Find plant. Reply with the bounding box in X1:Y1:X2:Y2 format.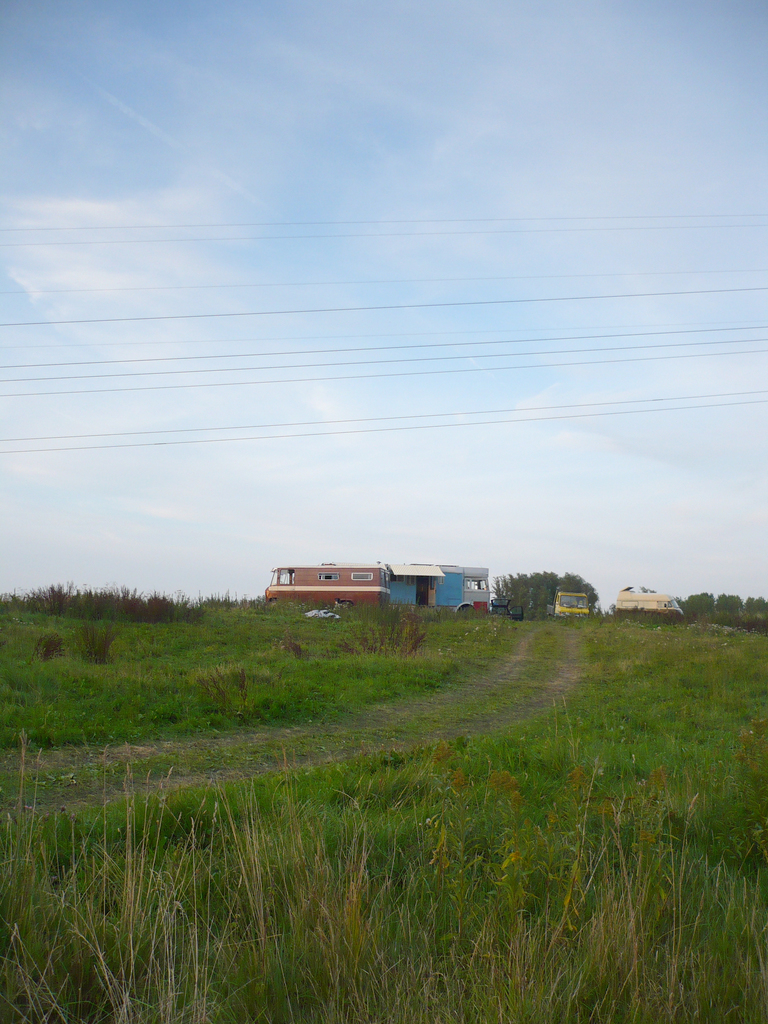
271:623:310:665.
